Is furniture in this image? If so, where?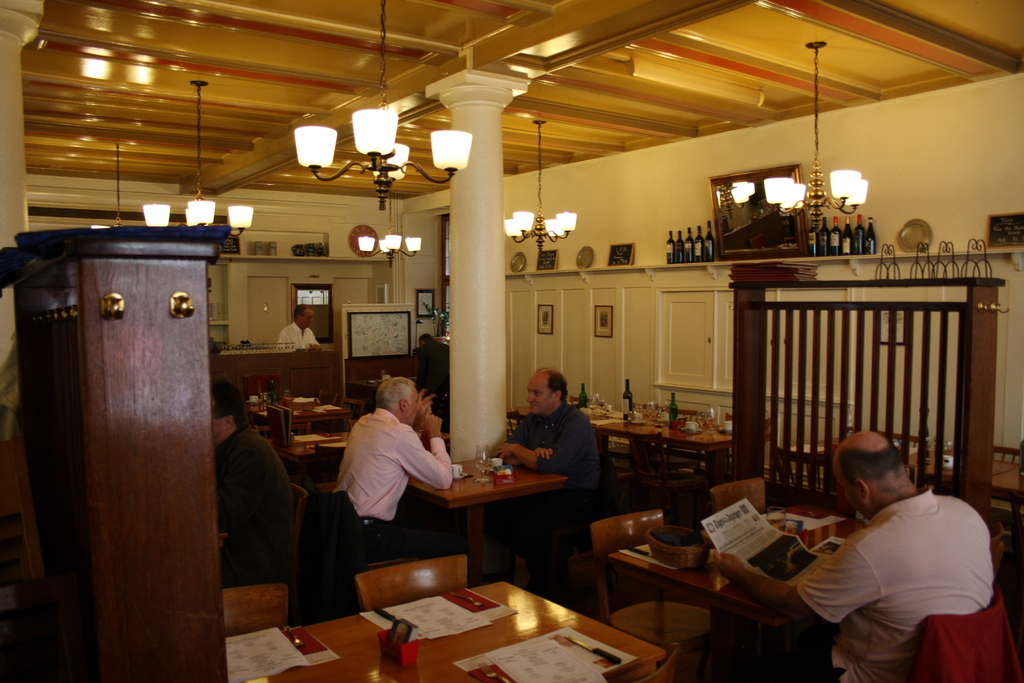
Yes, at {"left": 10, "top": 245, "right": 229, "bottom": 682}.
